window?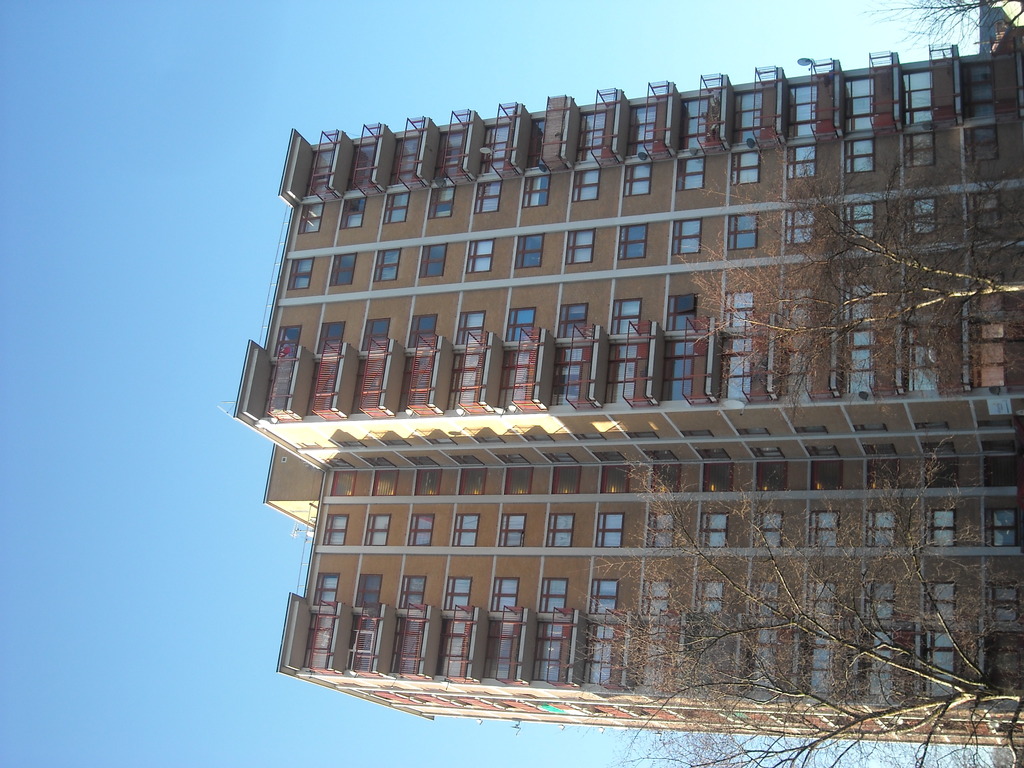
crop(545, 451, 577, 463)
